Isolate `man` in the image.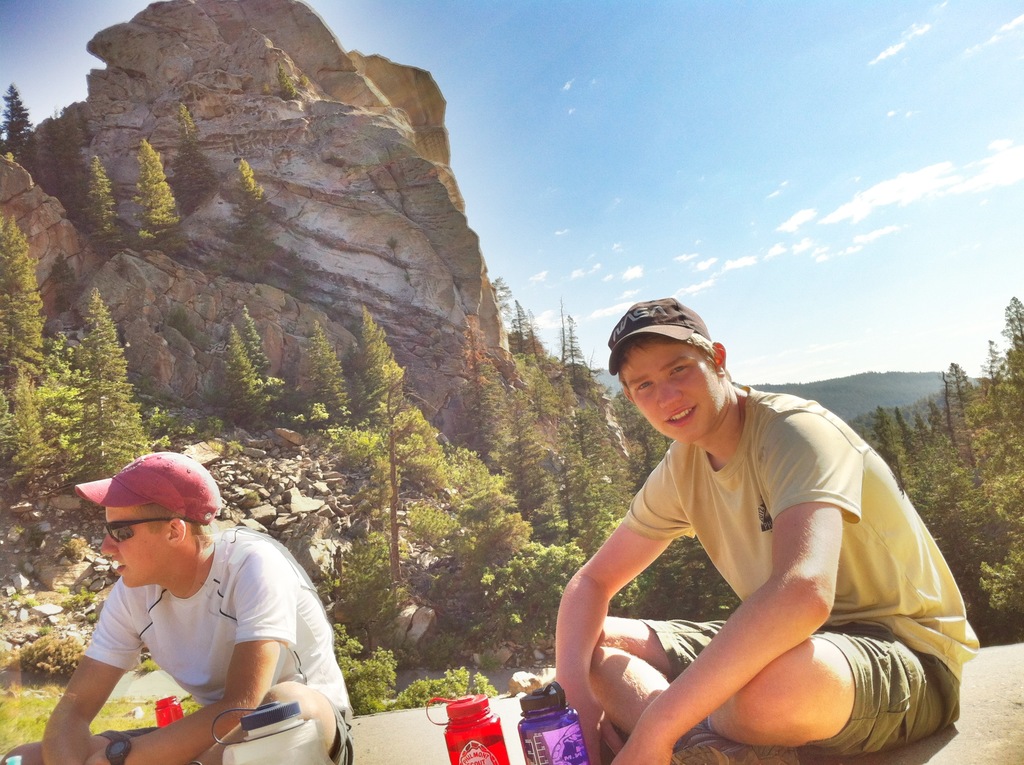
Isolated region: Rect(0, 449, 360, 764).
